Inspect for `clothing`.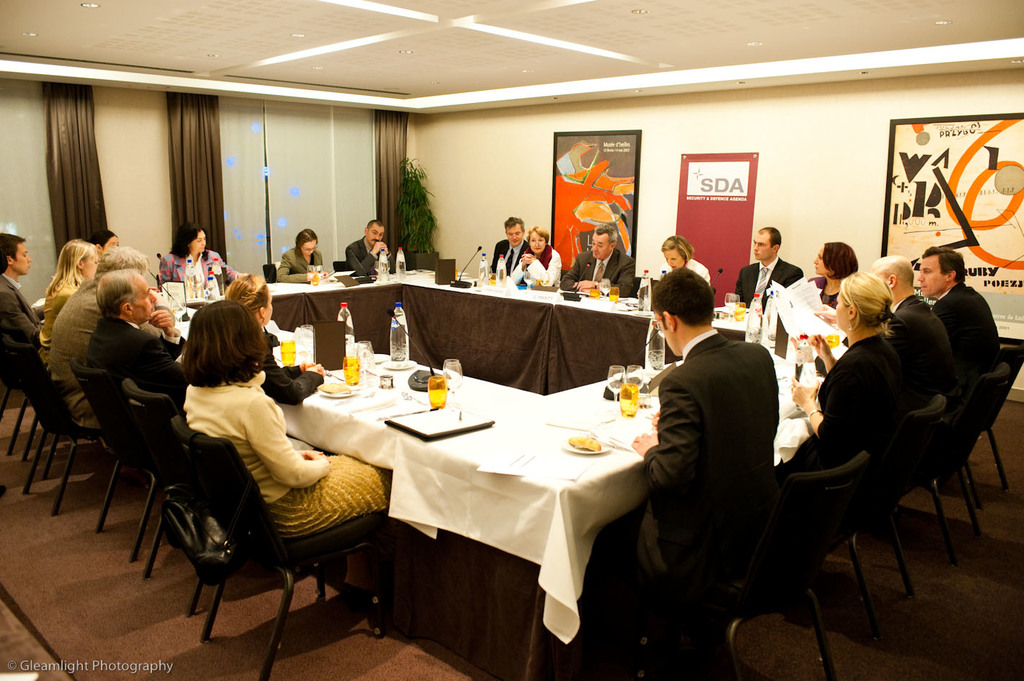
Inspection: [275,252,322,285].
